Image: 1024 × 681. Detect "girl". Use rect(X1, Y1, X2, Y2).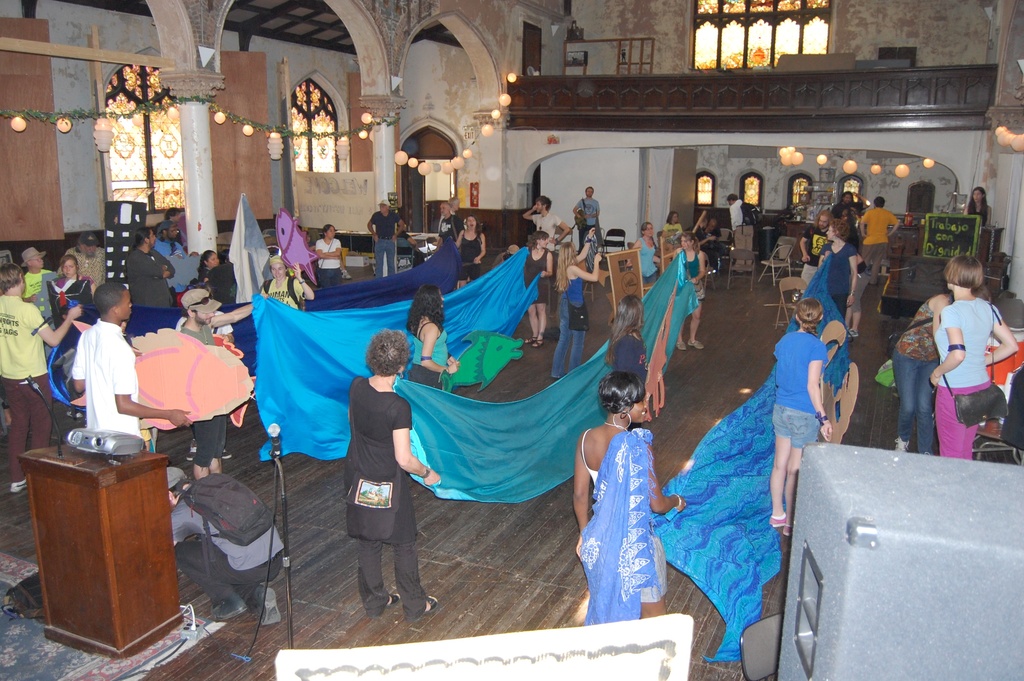
rect(633, 220, 662, 287).
